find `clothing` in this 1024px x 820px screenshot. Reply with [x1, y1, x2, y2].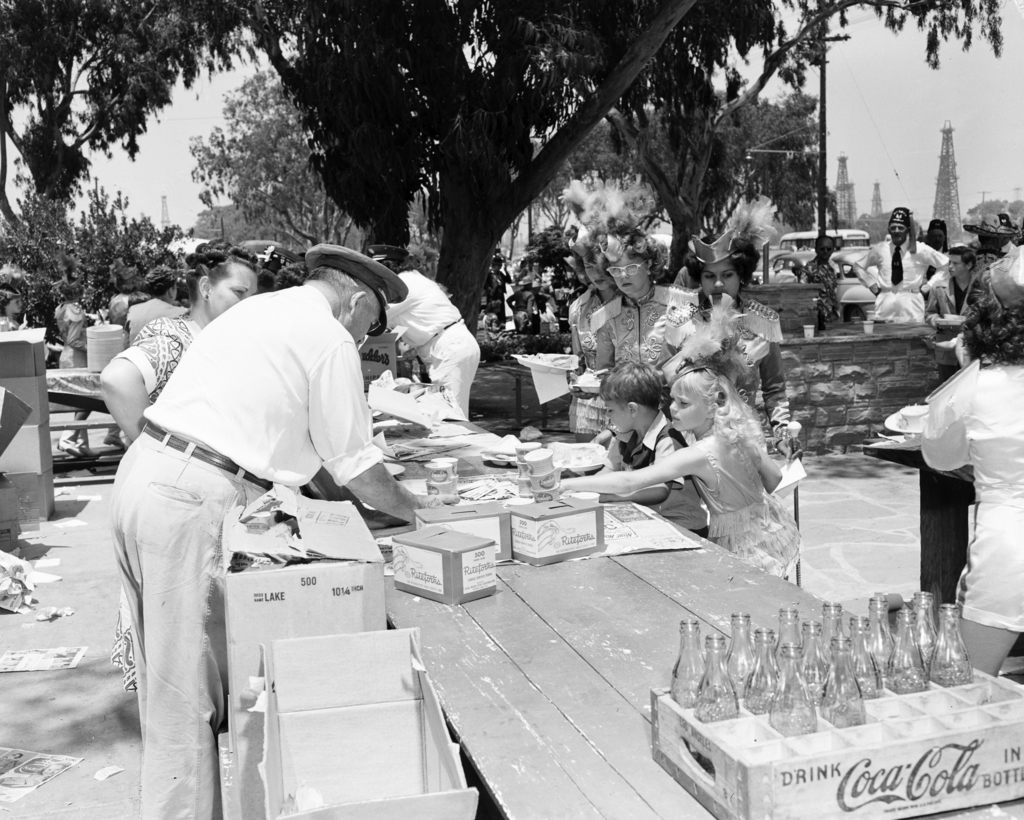
[803, 252, 851, 318].
